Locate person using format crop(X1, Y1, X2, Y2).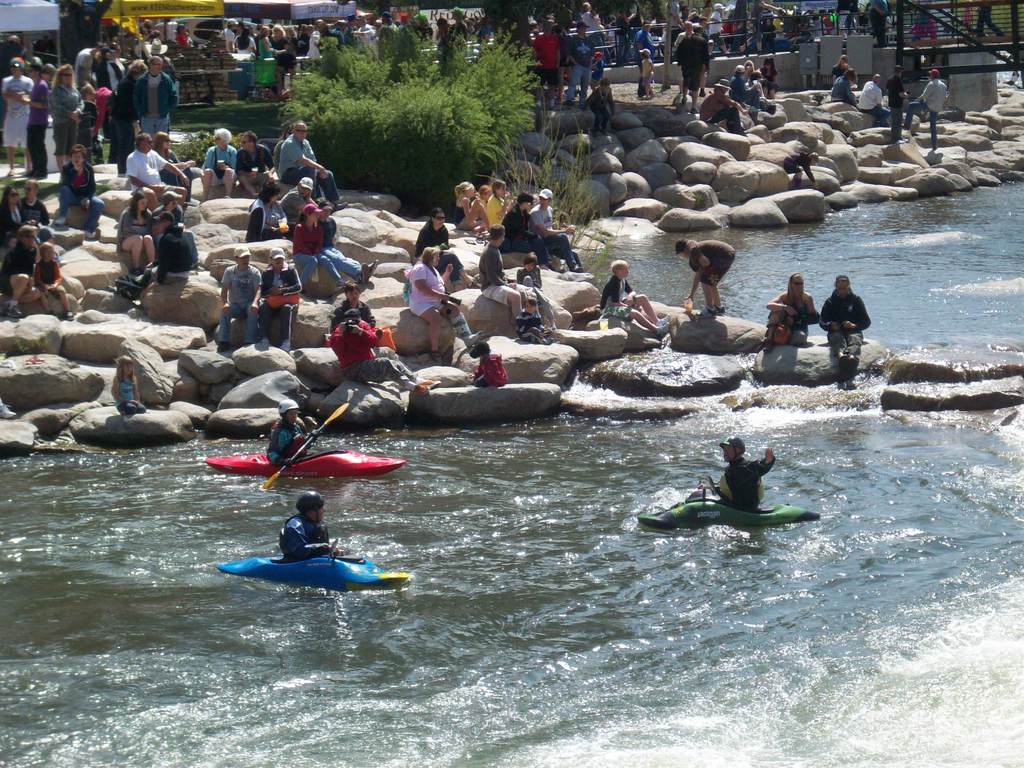
crop(674, 23, 711, 117).
